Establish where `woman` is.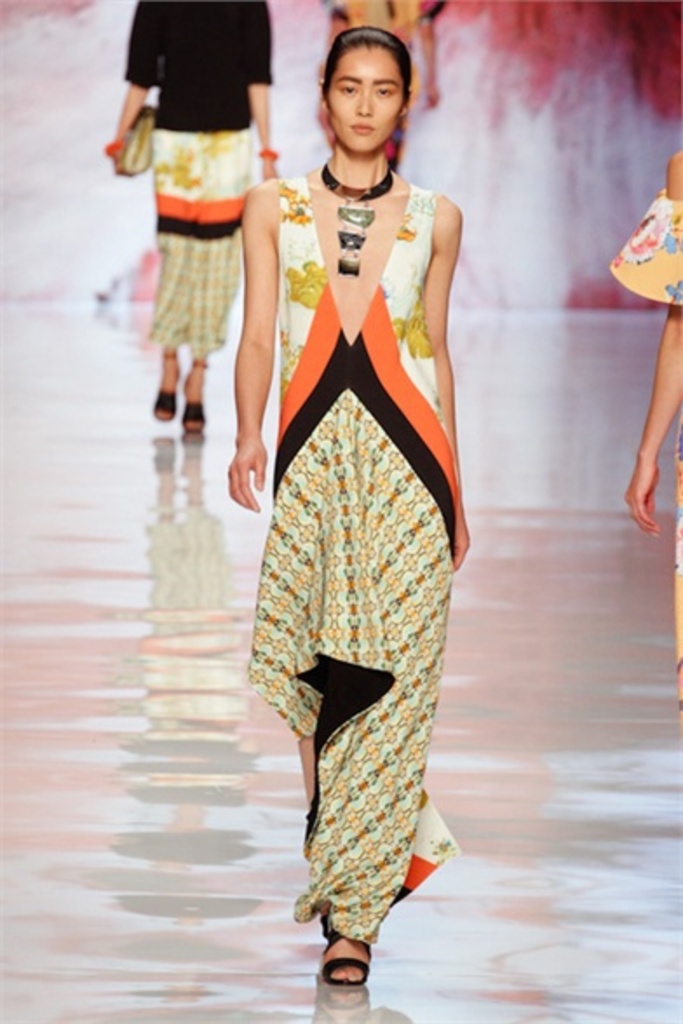
Established at bbox=[606, 148, 681, 752].
